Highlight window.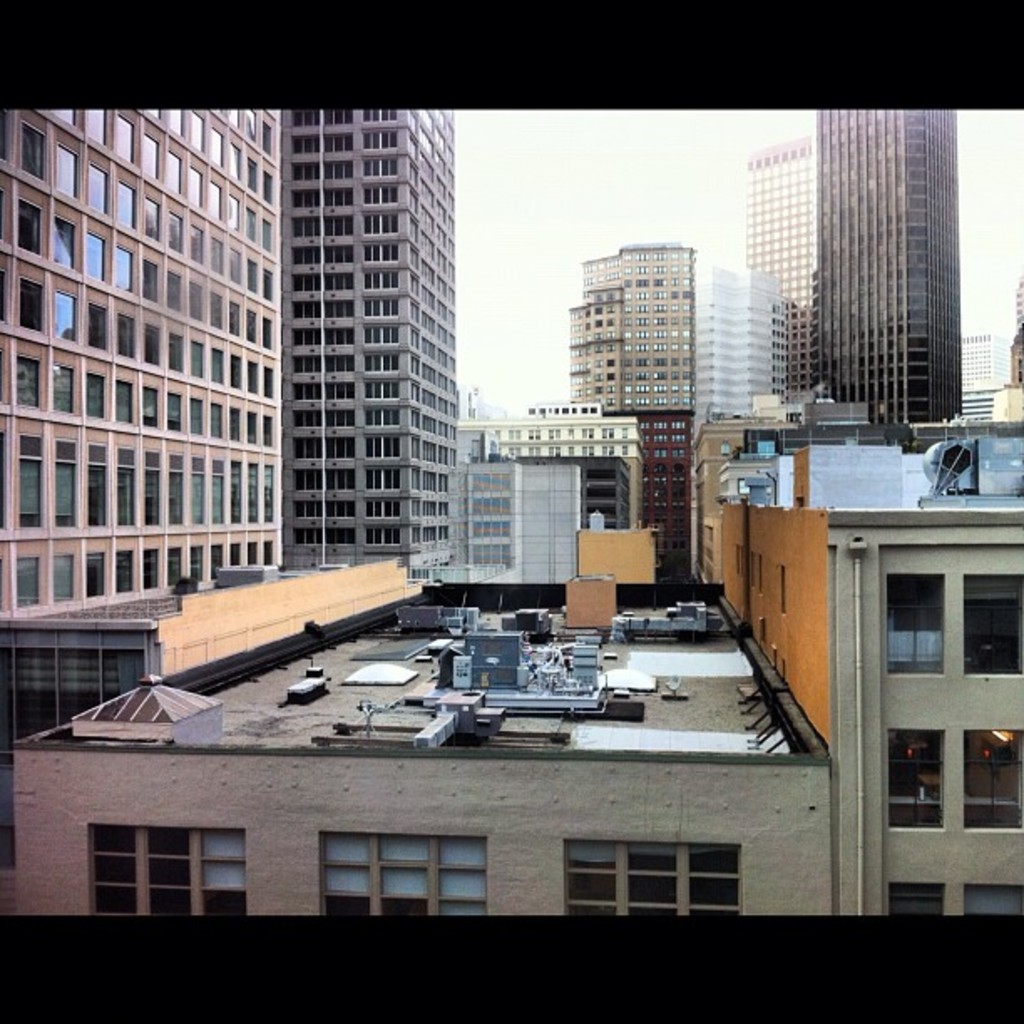
Highlighted region: [left=892, top=728, right=949, bottom=833].
